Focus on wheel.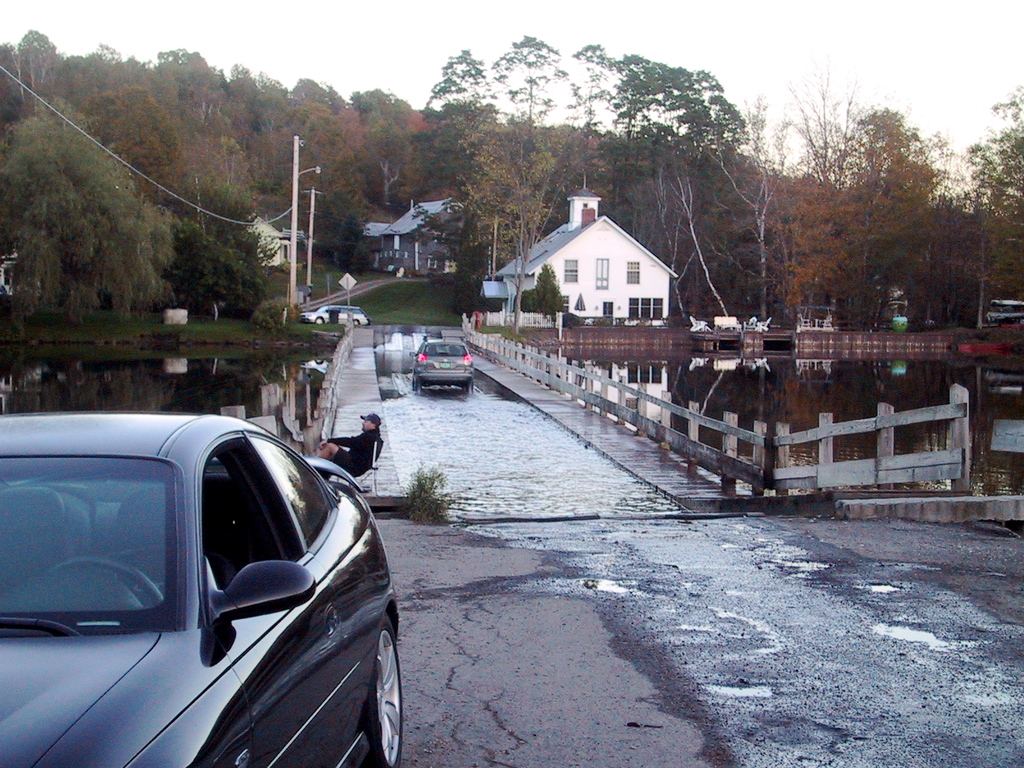
Focused at [left=412, top=376, right=419, bottom=390].
